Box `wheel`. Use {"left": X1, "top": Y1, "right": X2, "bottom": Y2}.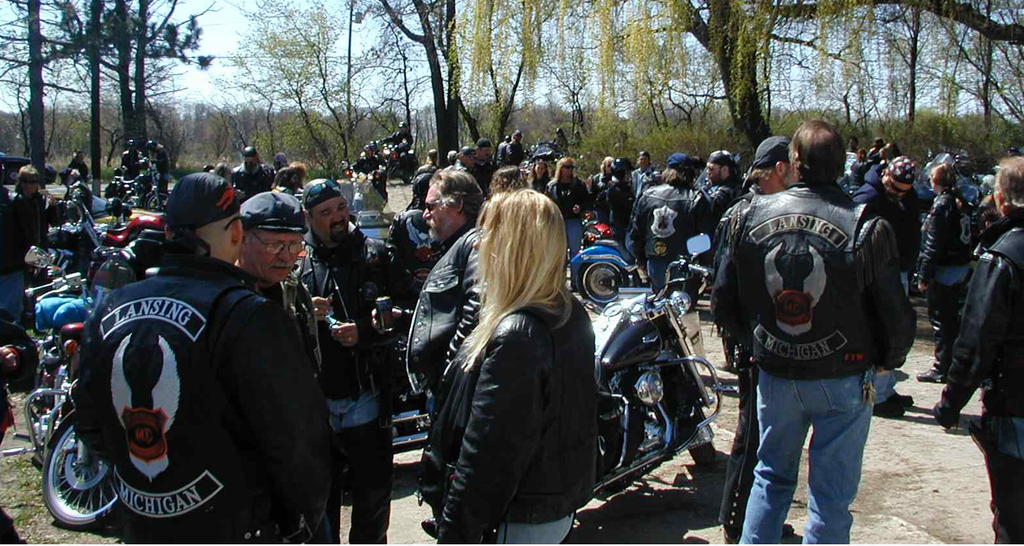
{"left": 29, "top": 369, "right": 51, "bottom": 461}.
